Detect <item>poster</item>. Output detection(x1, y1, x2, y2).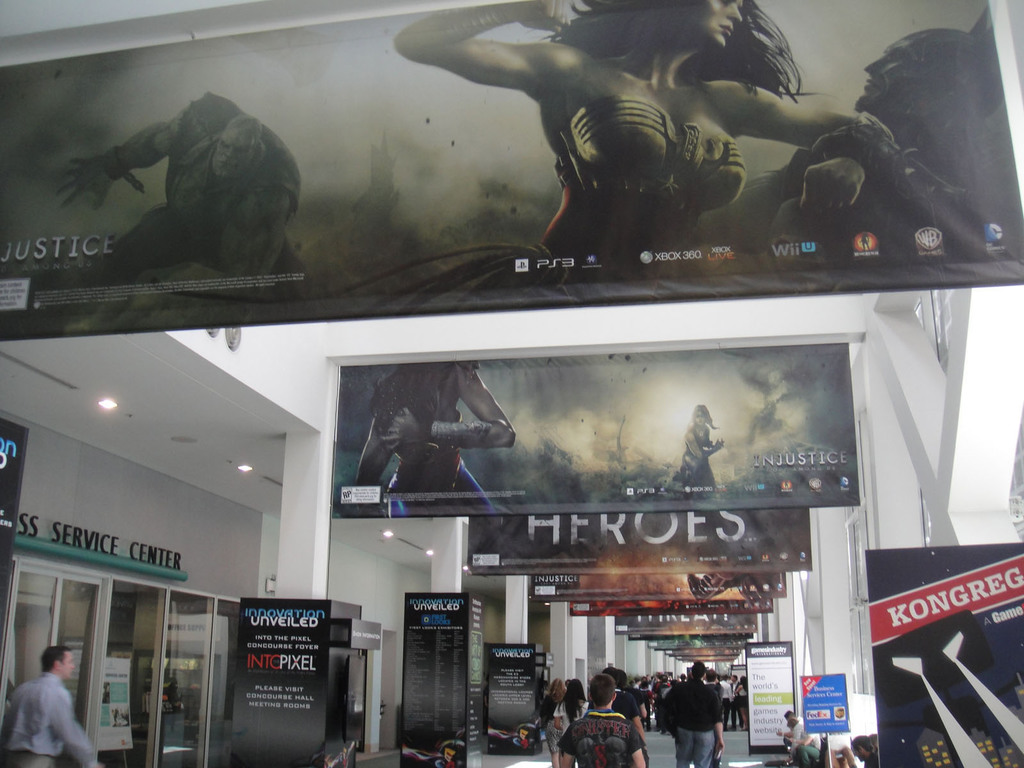
detection(864, 547, 1023, 767).
